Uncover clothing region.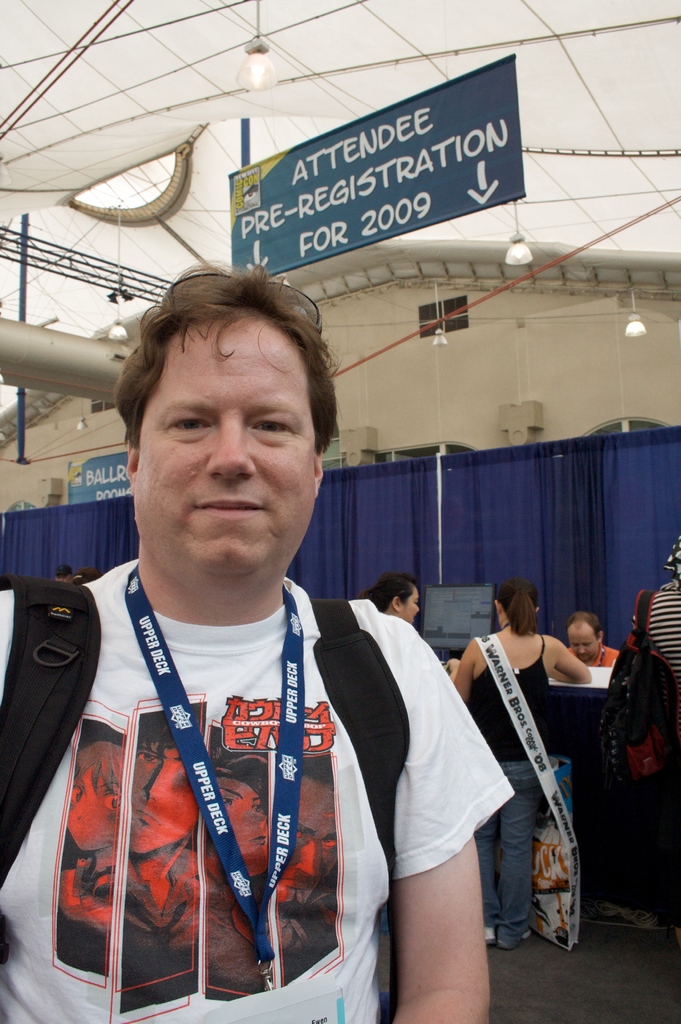
Uncovered: [471, 616, 561, 938].
